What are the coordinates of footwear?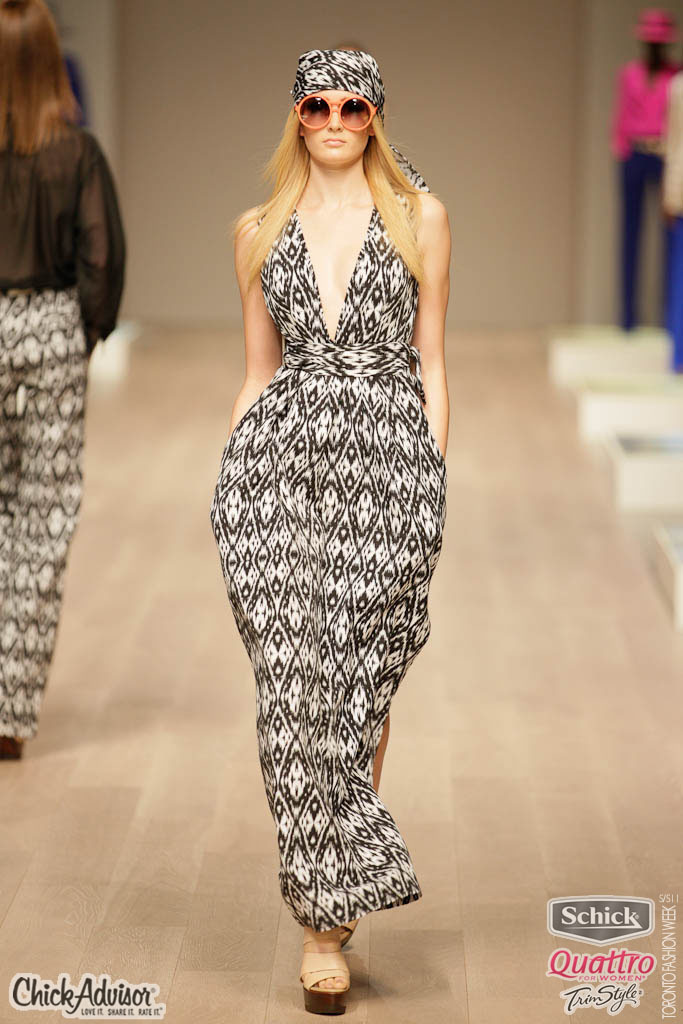
rect(296, 939, 365, 1009).
